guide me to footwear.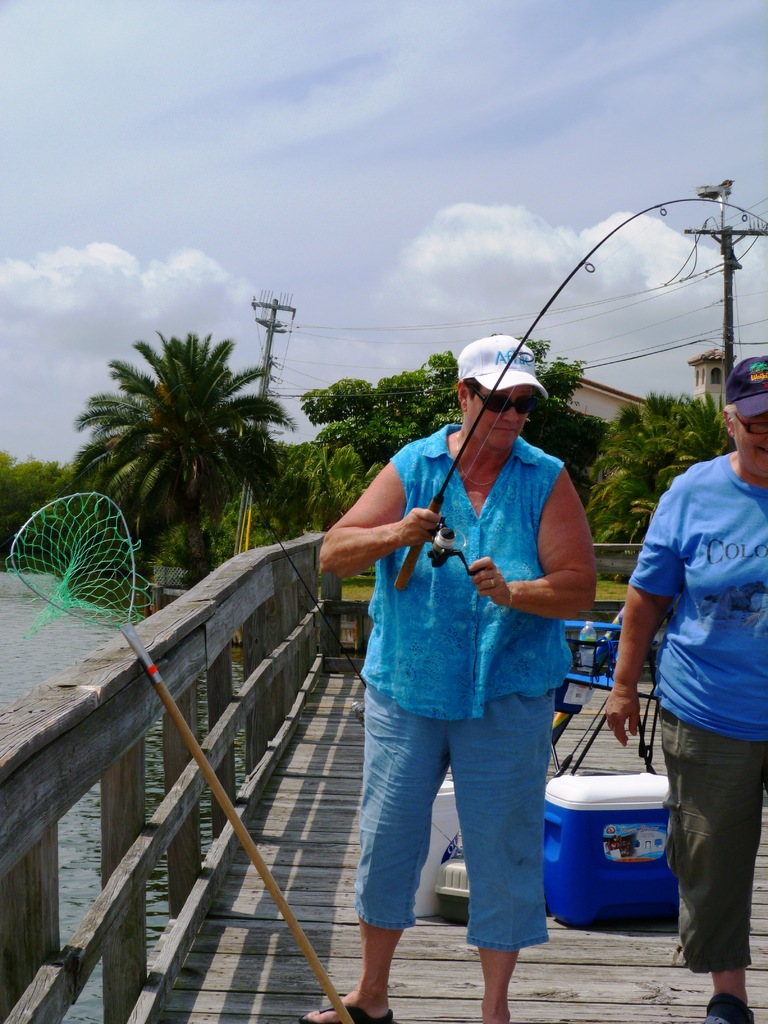
Guidance: left=290, top=1001, right=402, bottom=1022.
